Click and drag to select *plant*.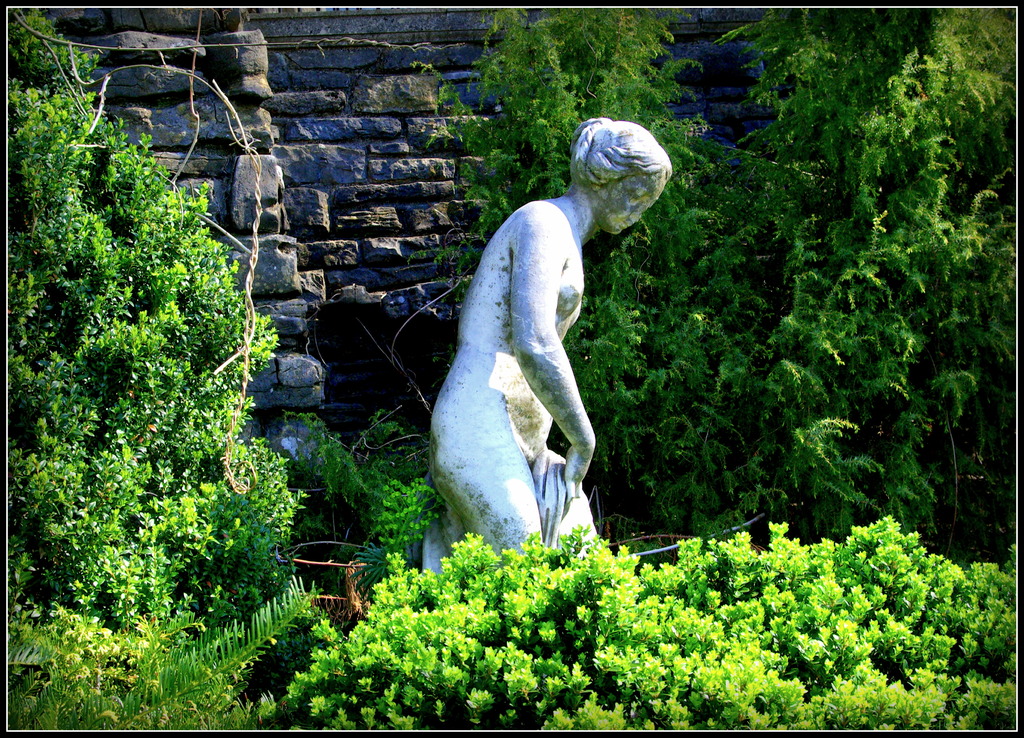
Selection: <box>10,558,330,730</box>.
